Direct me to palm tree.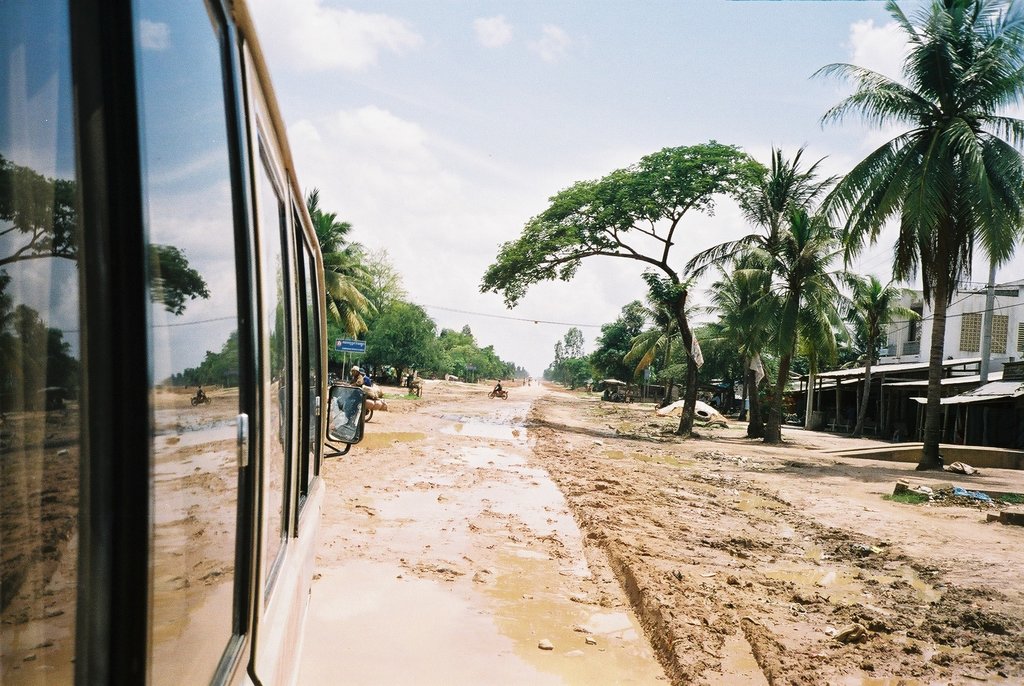
Direction: 624, 136, 860, 453.
